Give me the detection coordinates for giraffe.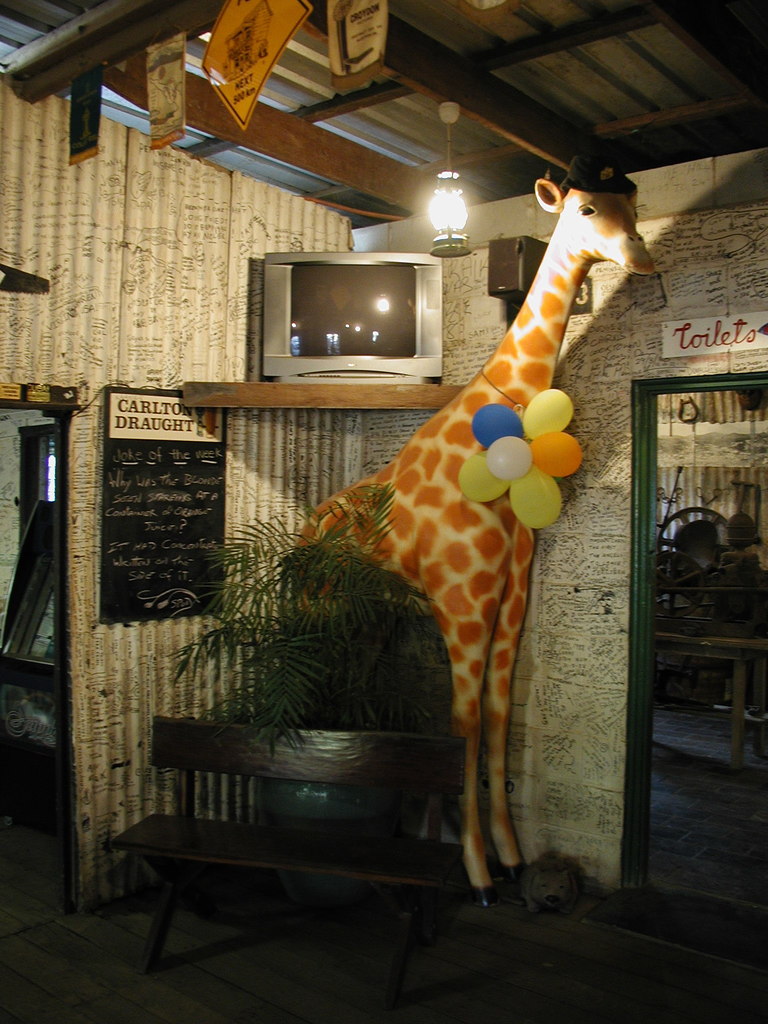
x1=282, y1=152, x2=671, y2=869.
